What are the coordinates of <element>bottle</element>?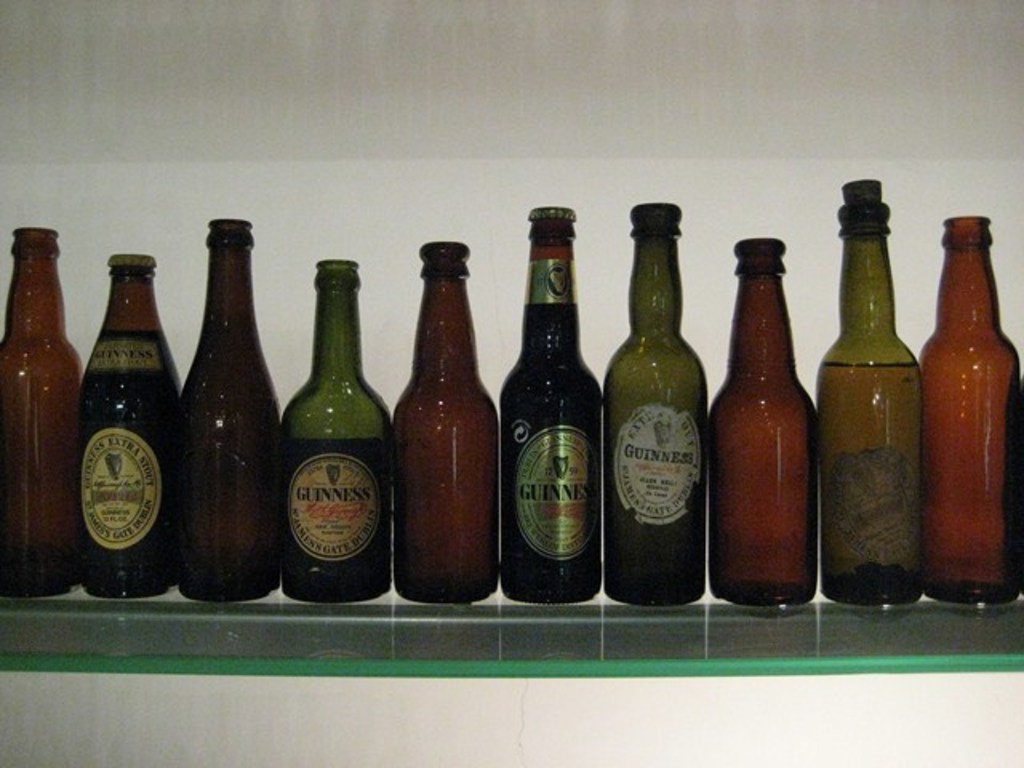
598,195,714,613.
